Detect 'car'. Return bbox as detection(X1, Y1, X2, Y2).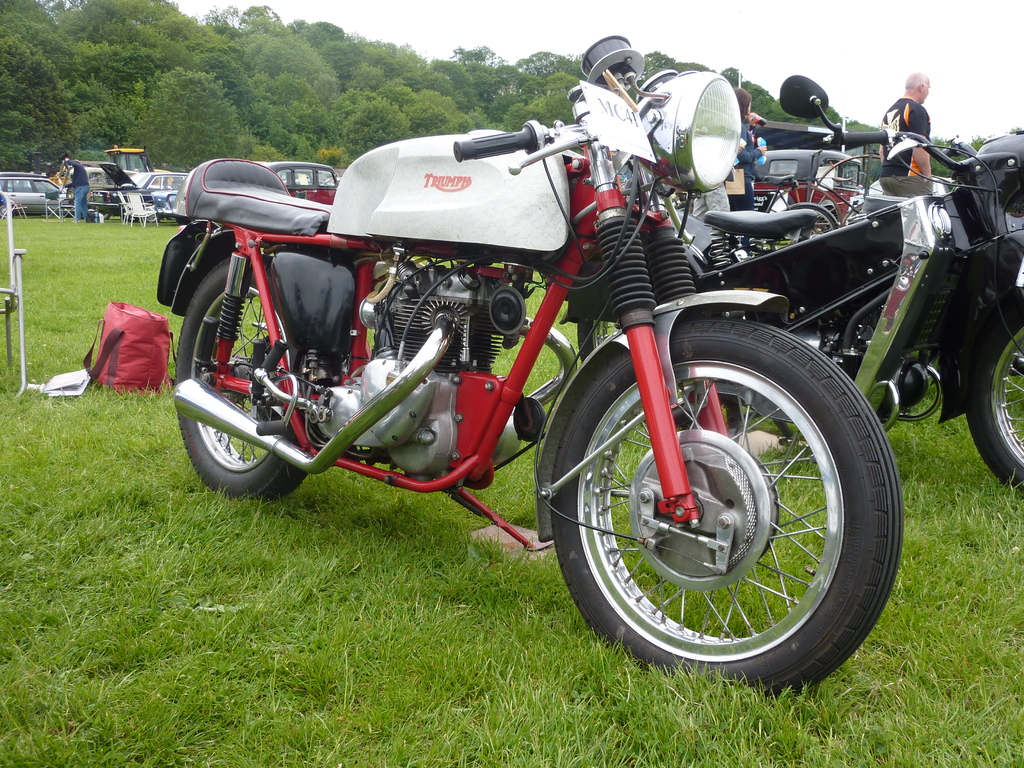
detection(91, 161, 196, 220).
